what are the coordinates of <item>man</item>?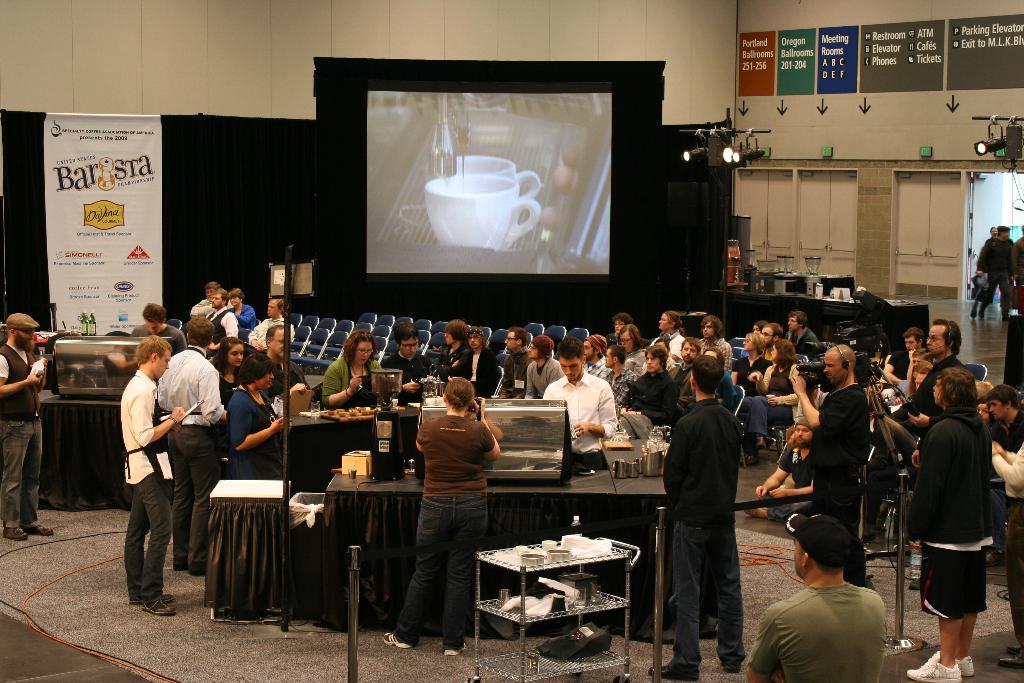
207 292 236 356.
